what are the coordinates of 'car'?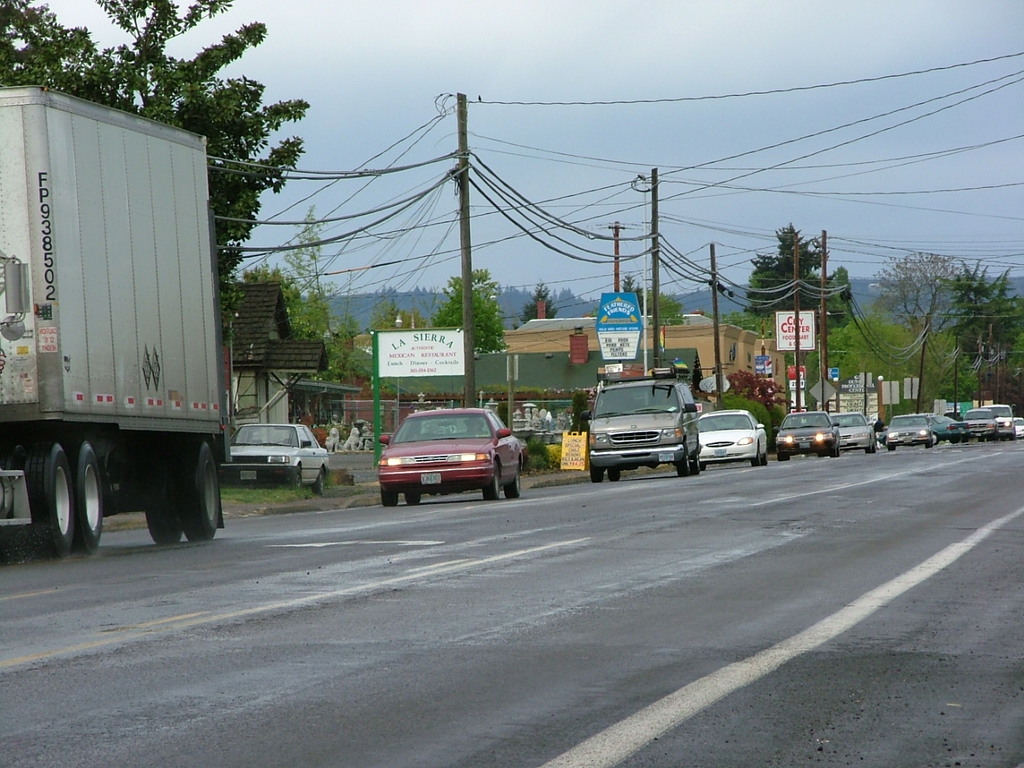
707/408/770/474.
